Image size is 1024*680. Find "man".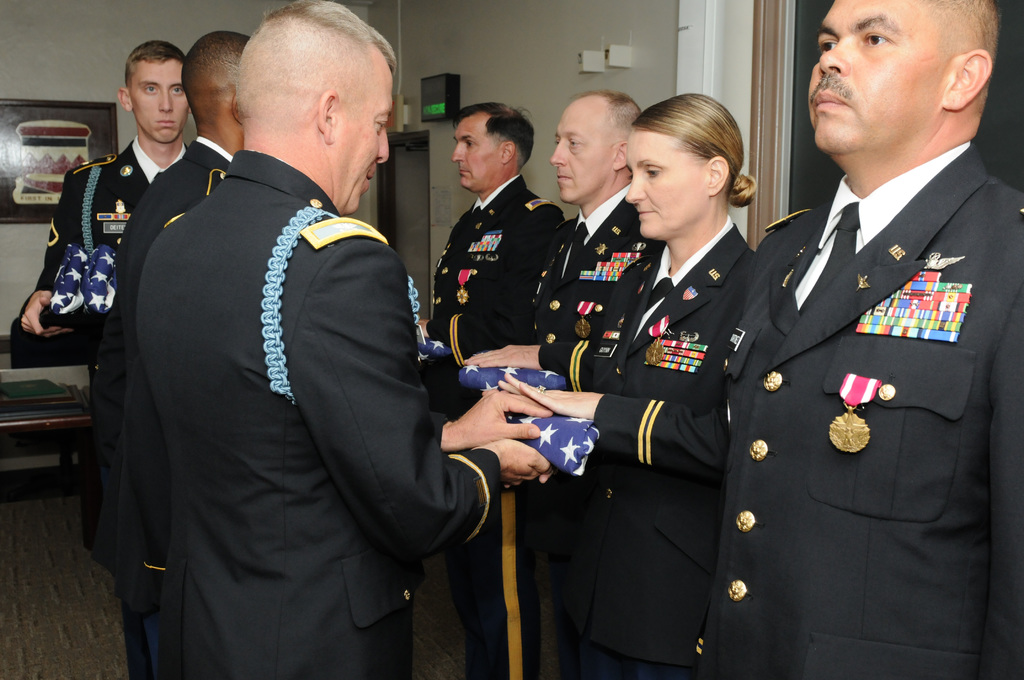
698:0:1023:679.
